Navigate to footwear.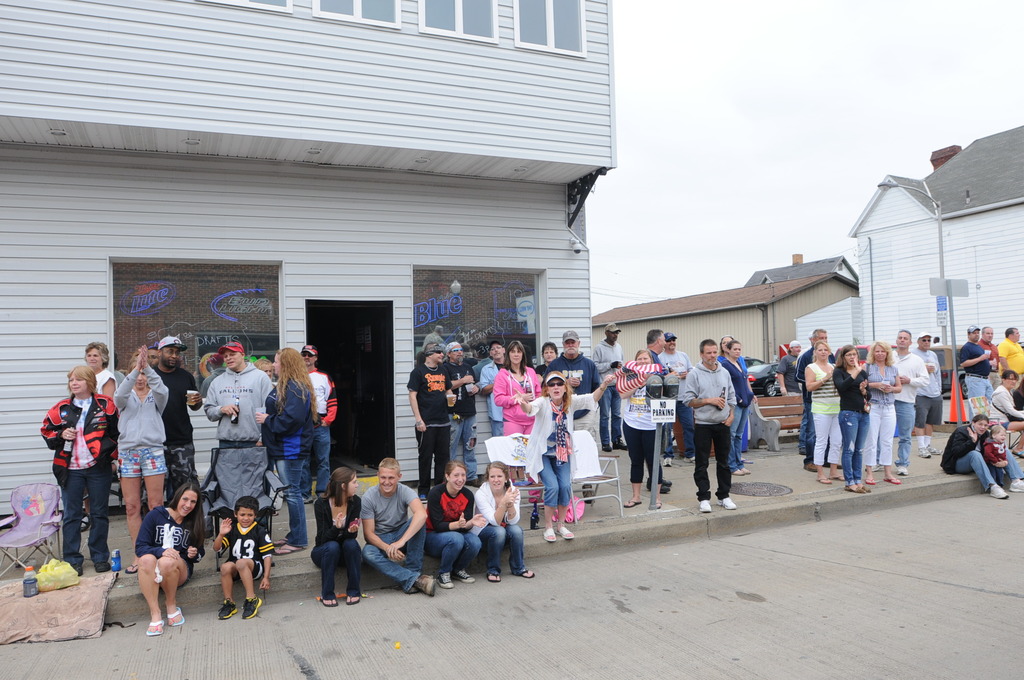
Navigation target: bbox=[269, 511, 277, 516].
